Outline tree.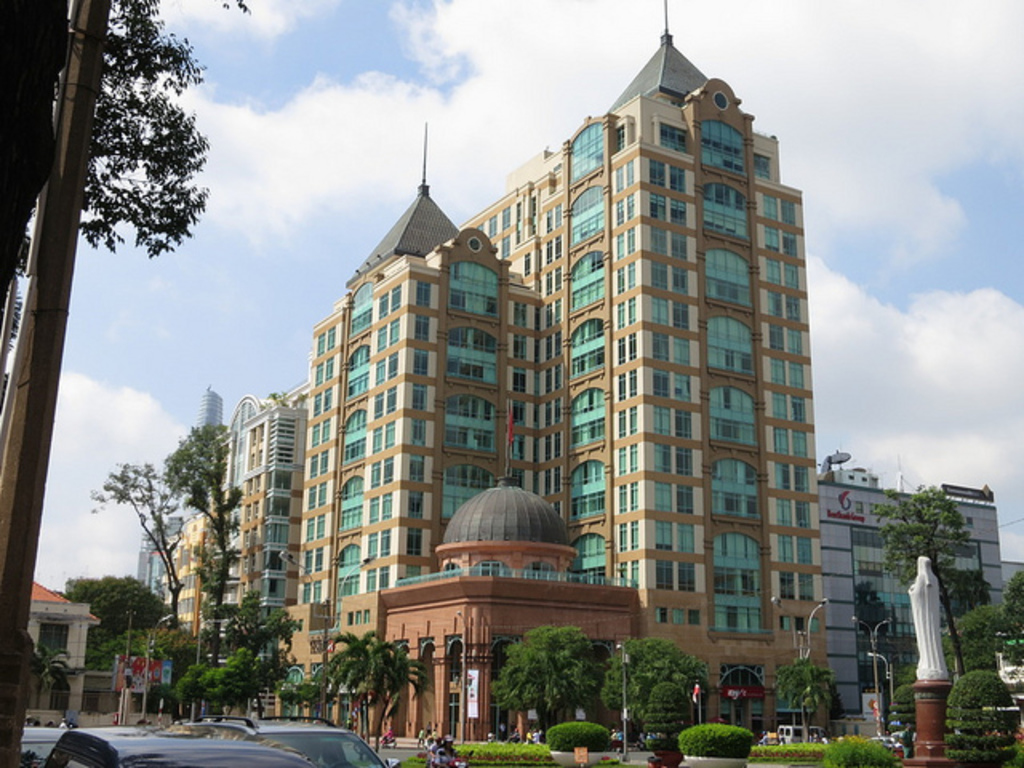
Outline: 856,472,1022,760.
